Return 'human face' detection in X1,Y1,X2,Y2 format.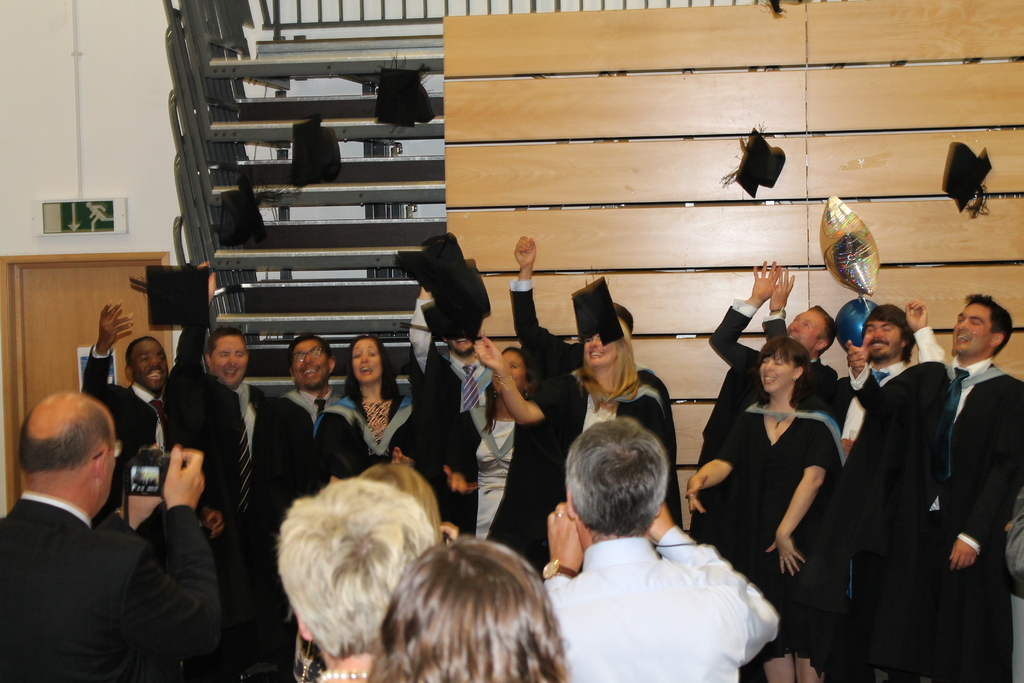
948,304,997,359.
